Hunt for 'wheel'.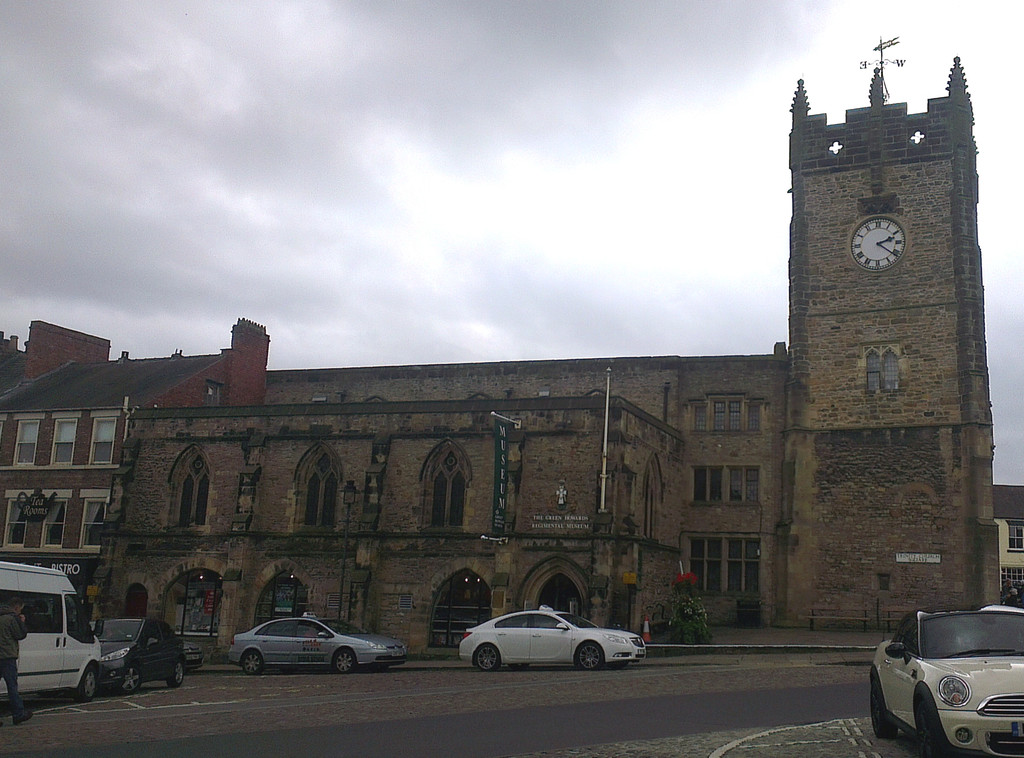
Hunted down at 73:663:102:704.
